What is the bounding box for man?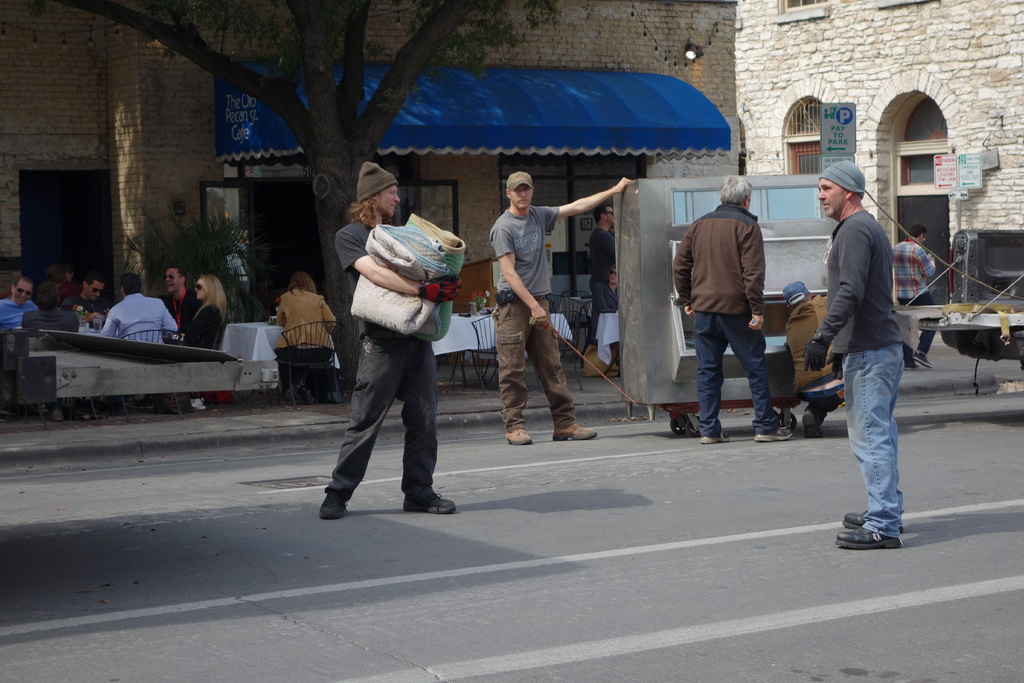
bbox=[671, 173, 795, 443].
